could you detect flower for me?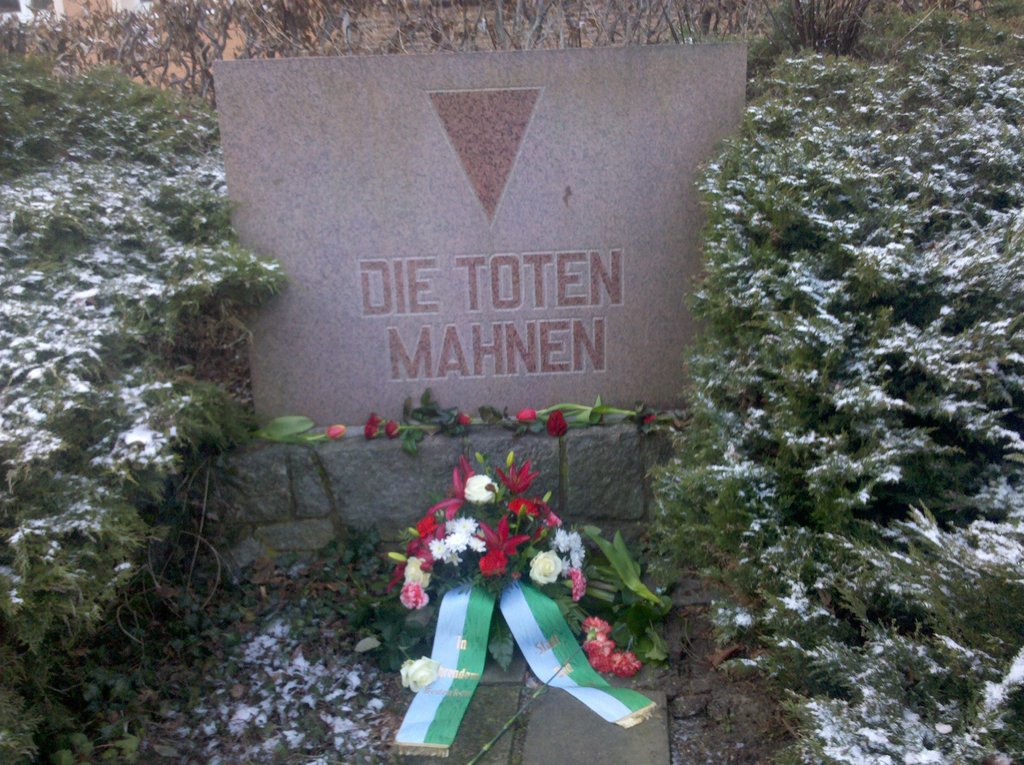
Detection result: 549:414:569:440.
